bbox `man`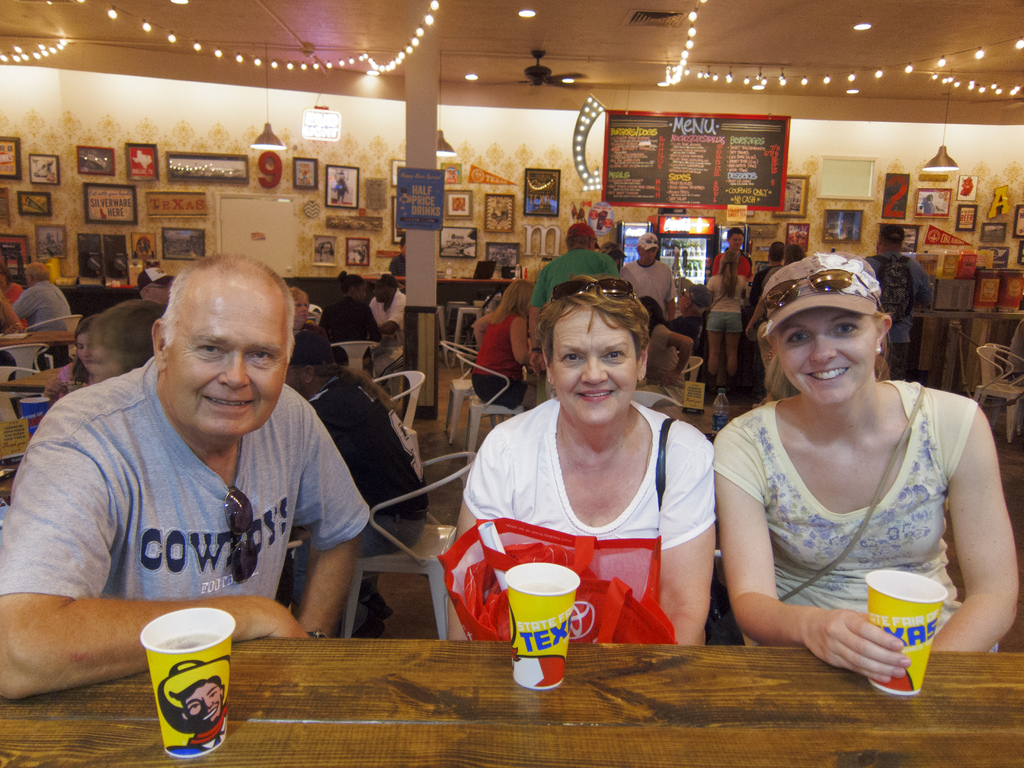
locate(0, 254, 381, 705)
